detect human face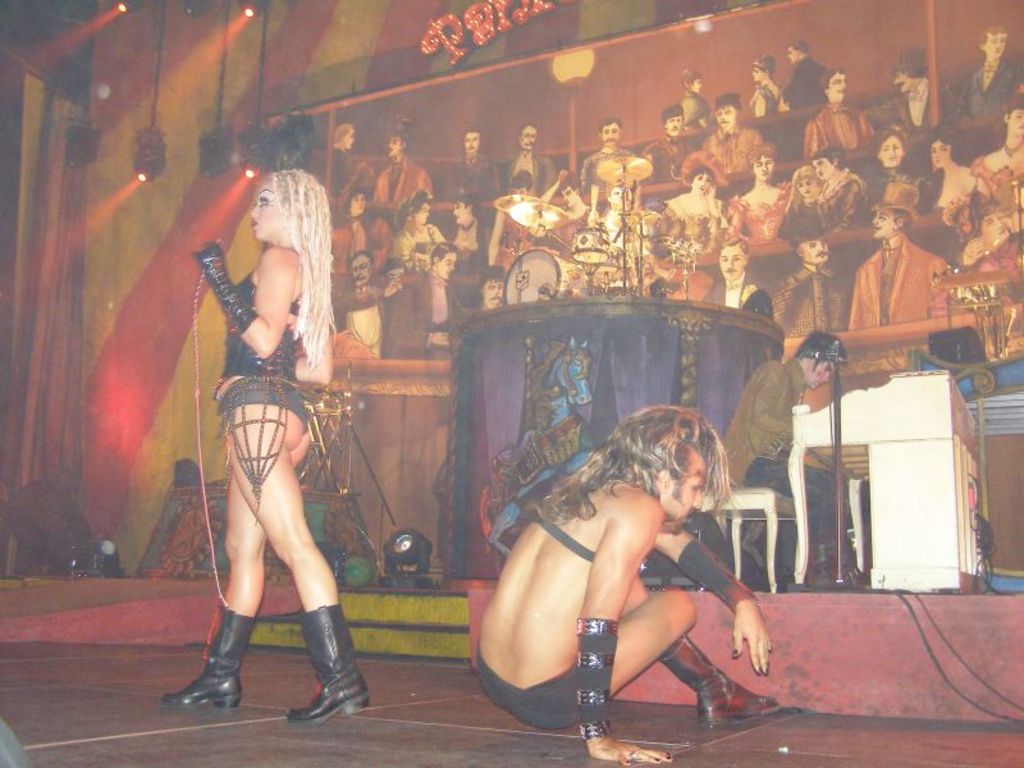
x1=694, y1=175, x2=710, y2=191
